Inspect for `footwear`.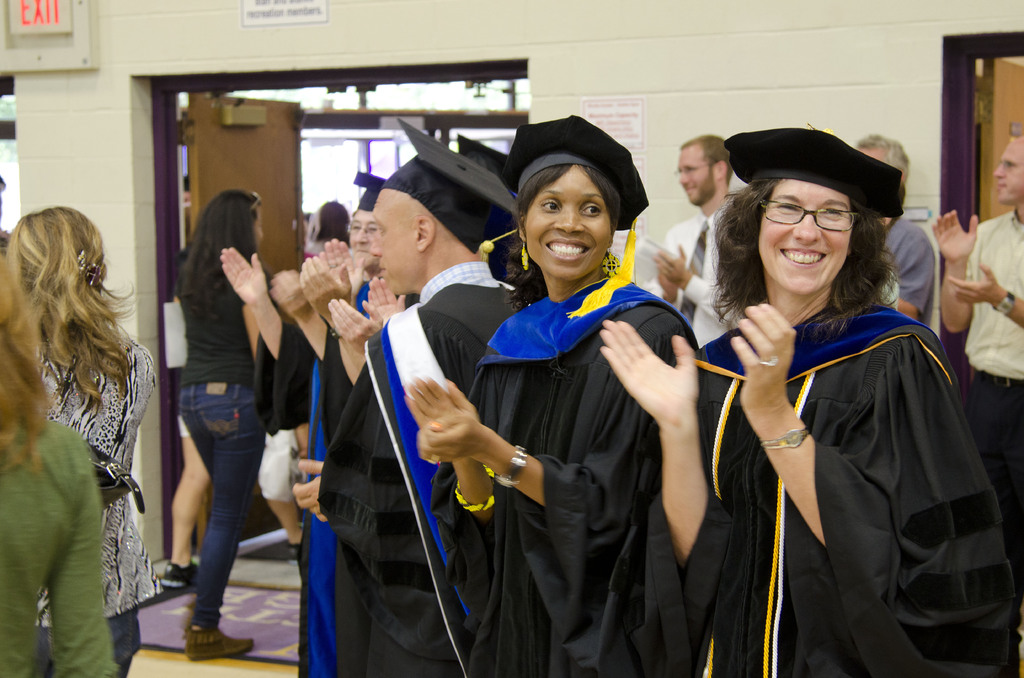
Inspection: detection(158, 562, 202, 593).
